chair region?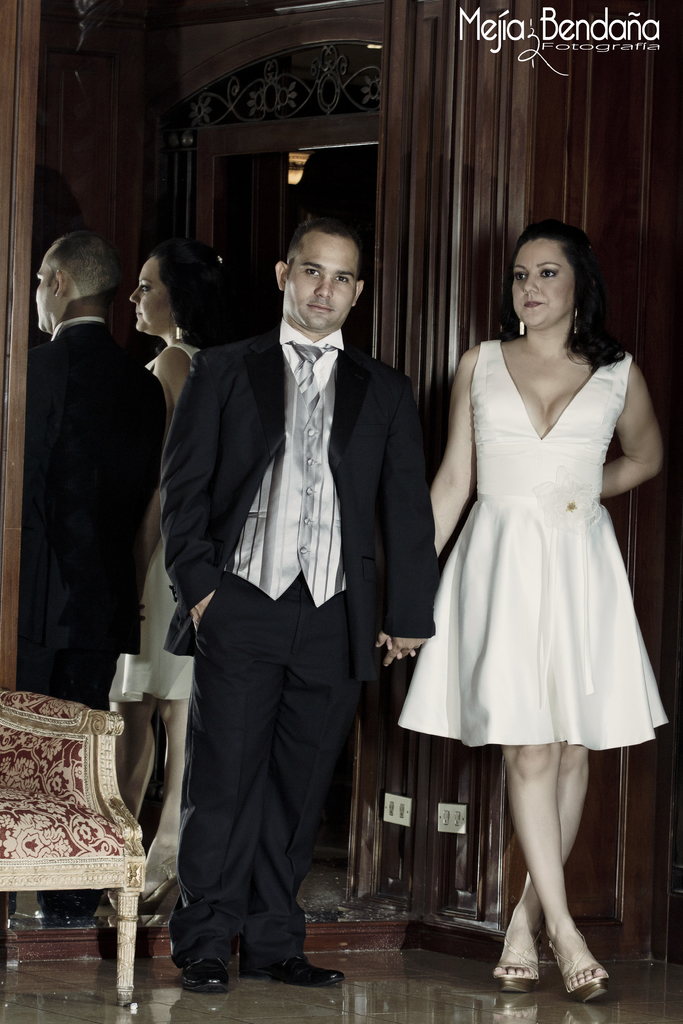
select_region(10, 683, 158, 988)
